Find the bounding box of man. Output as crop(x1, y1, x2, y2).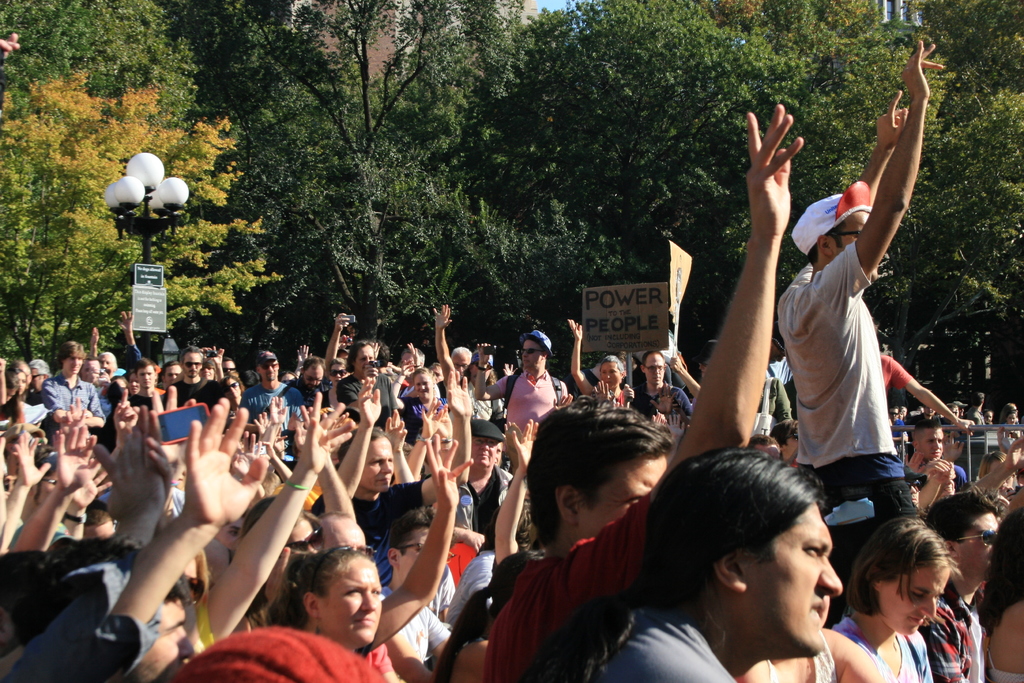
crop(781, 37, 931, 583).
